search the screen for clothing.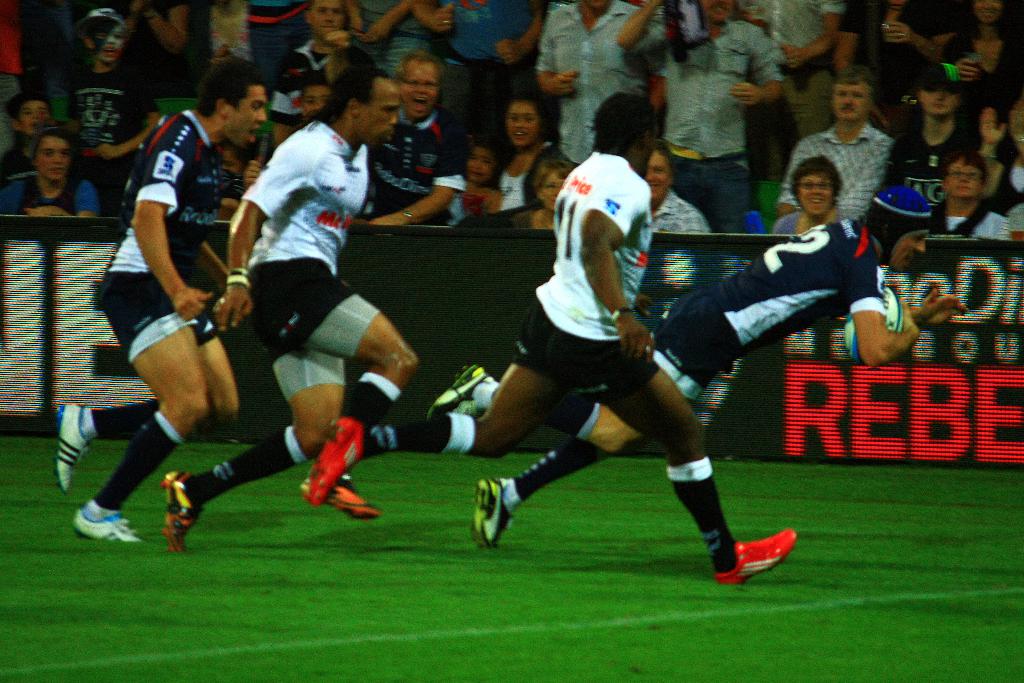
Found at [626, 21, 782, 234].
